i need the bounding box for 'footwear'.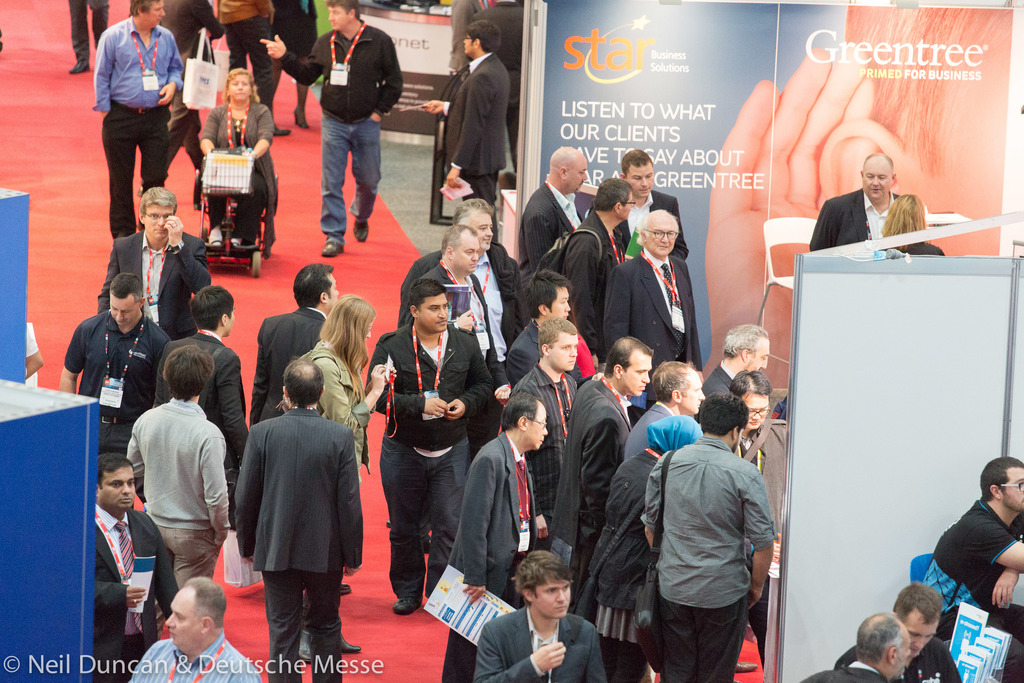
Here it is: locate(341, 634, 360, 652).
